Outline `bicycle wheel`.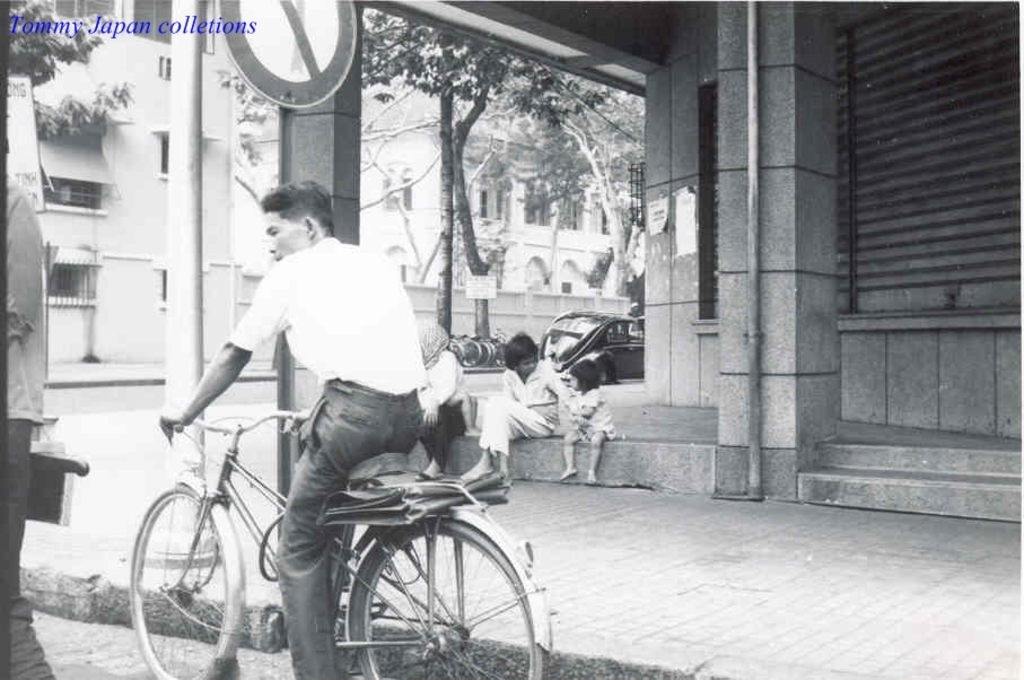
Outline: (left=336, top=511, right=533, bottom=665).
